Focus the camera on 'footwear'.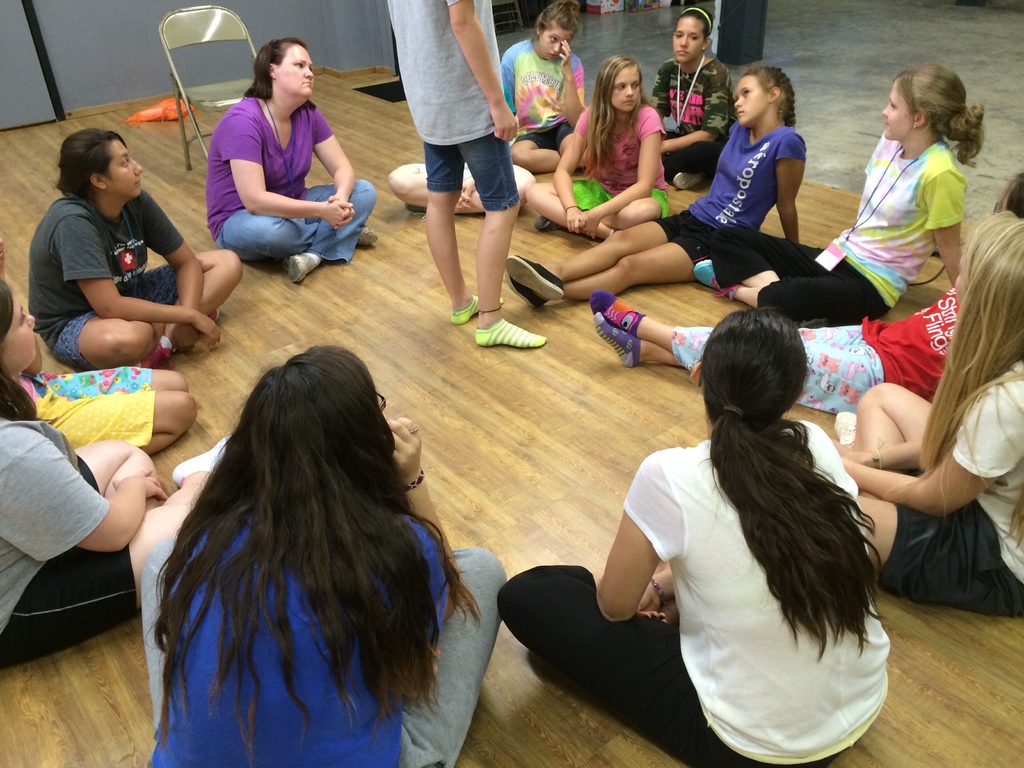
Focus region: {"left": 693, "top": 259, "right": 739, "bottom": 301}.
